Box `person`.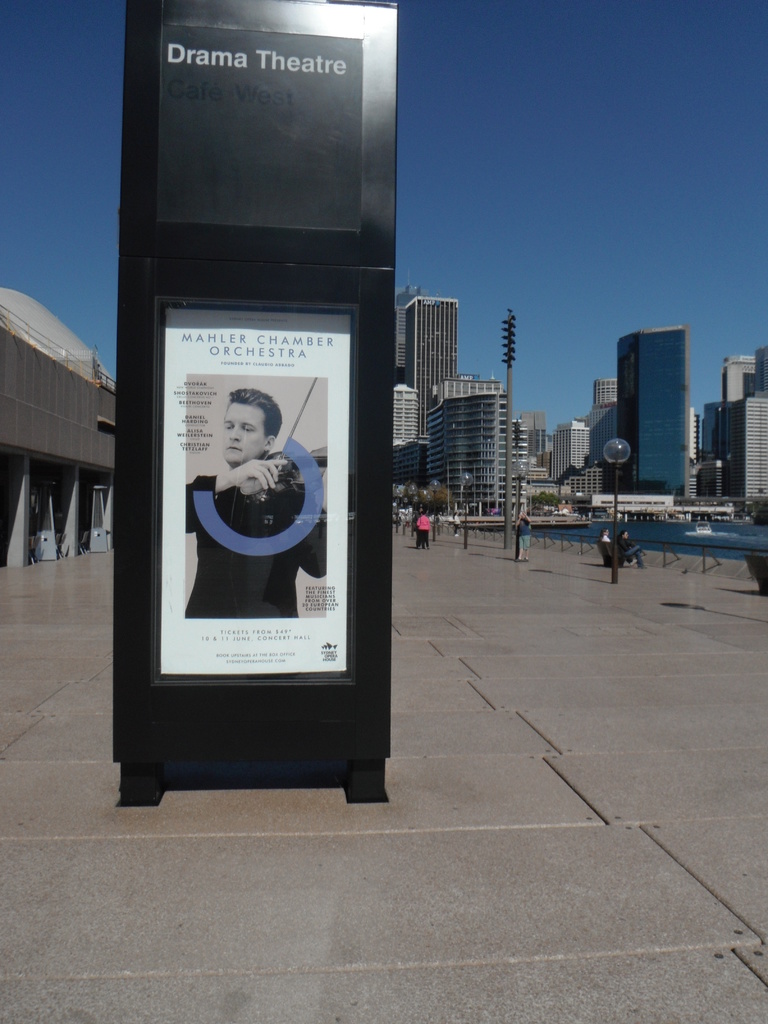
410/511/433/553.
